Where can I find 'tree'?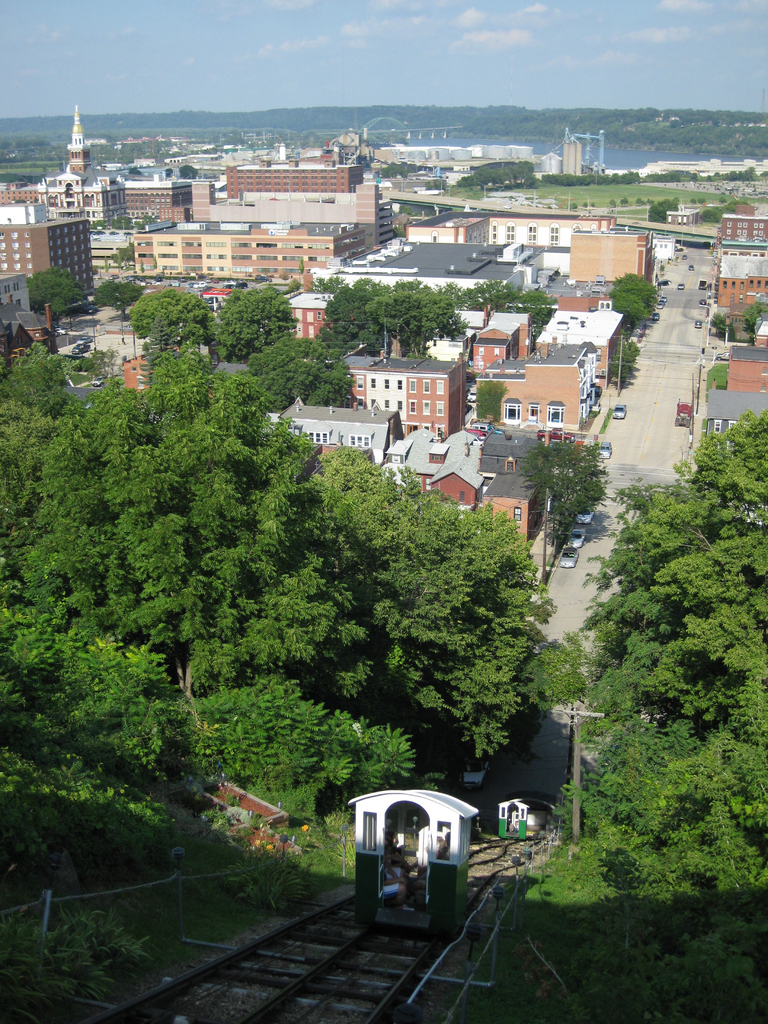
You can find it at 742,295,767,355.
